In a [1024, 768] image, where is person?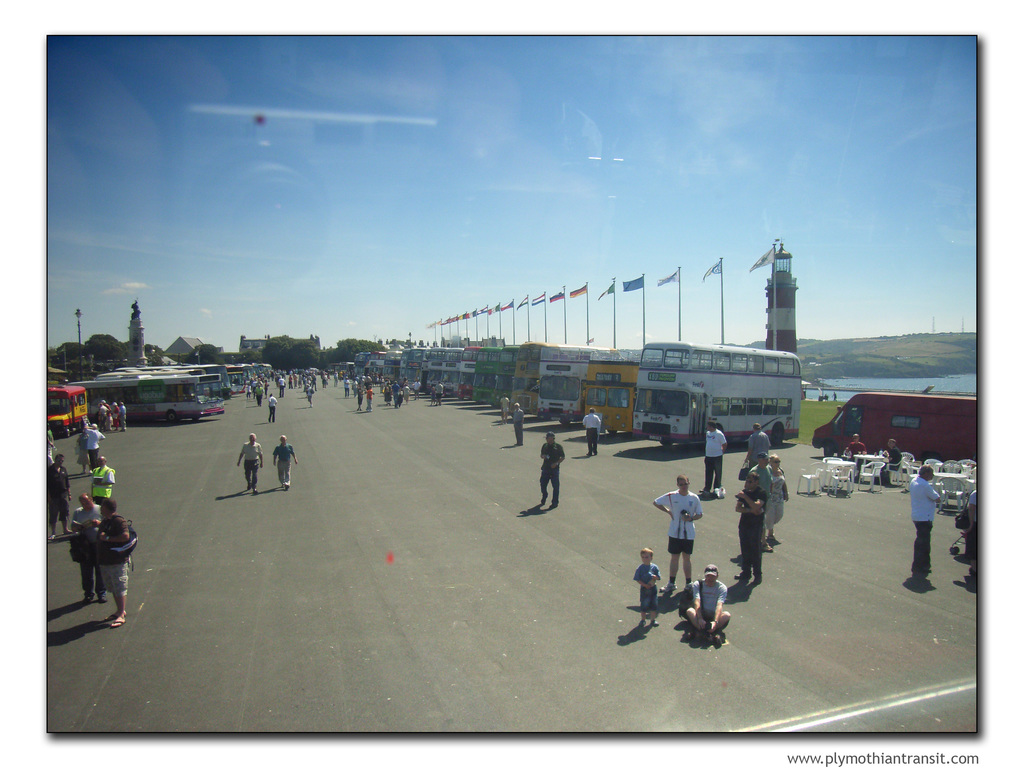
bbox(706, 416, 730, 490).
